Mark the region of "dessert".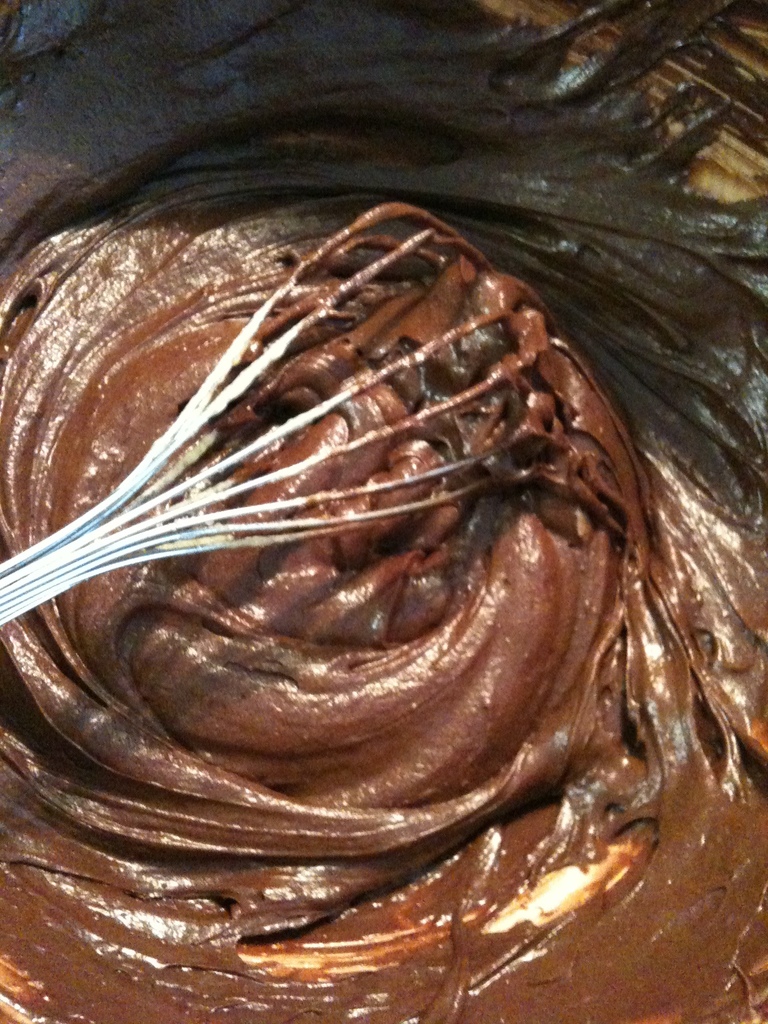
Region: detection(0, 0, 767, 1023).
